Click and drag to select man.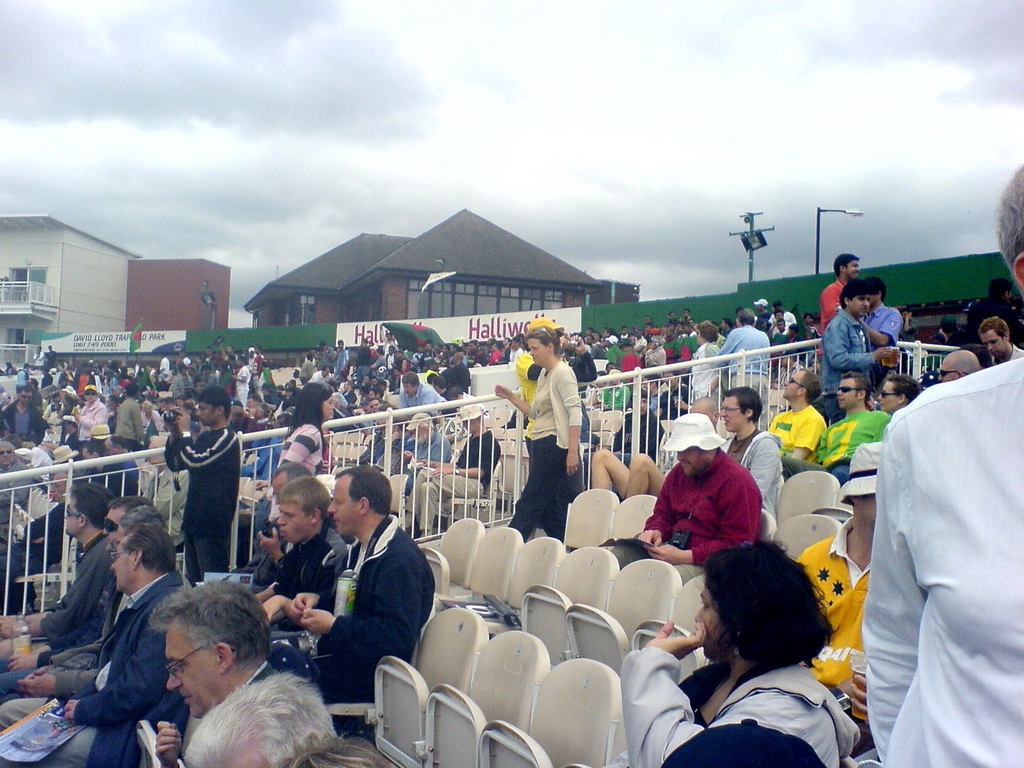
Selection: BBox(0, 504, 167, 707).
